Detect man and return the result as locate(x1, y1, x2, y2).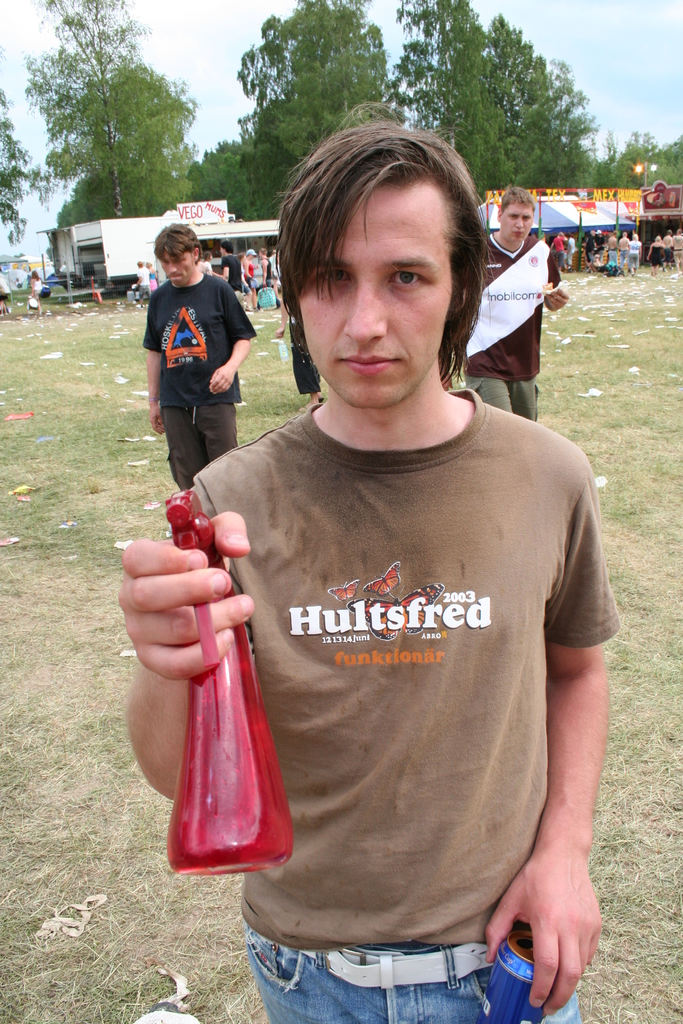
locate(261, 246, 275, 286).
